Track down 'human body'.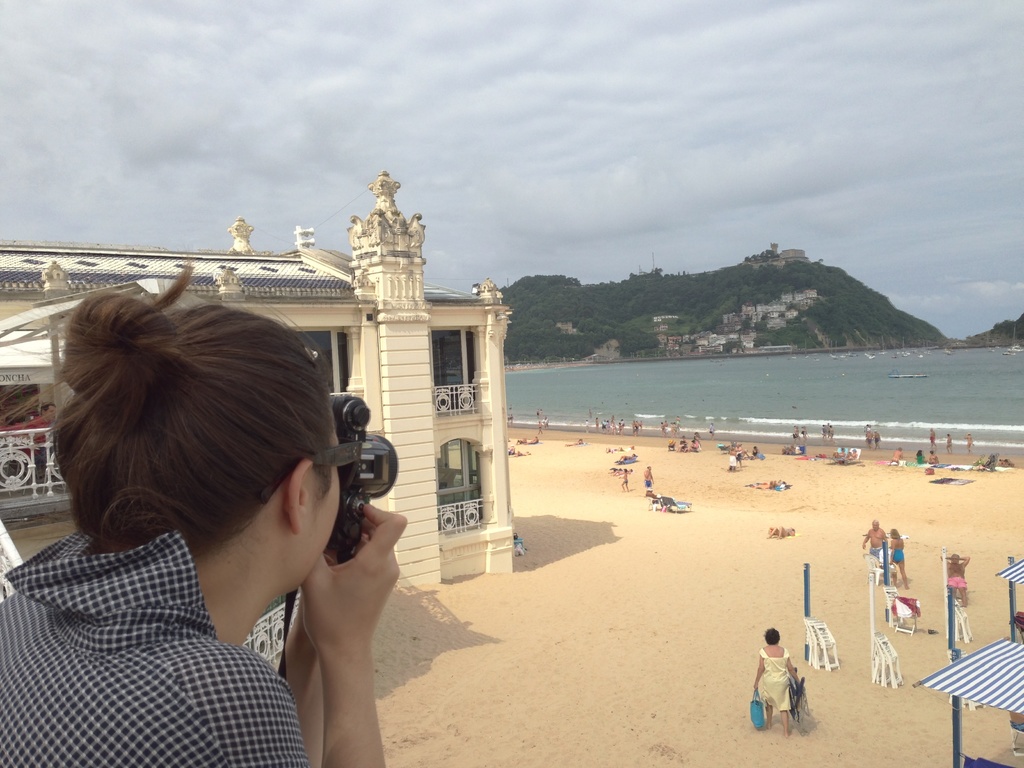
Tracked to 520:436:529:447.
